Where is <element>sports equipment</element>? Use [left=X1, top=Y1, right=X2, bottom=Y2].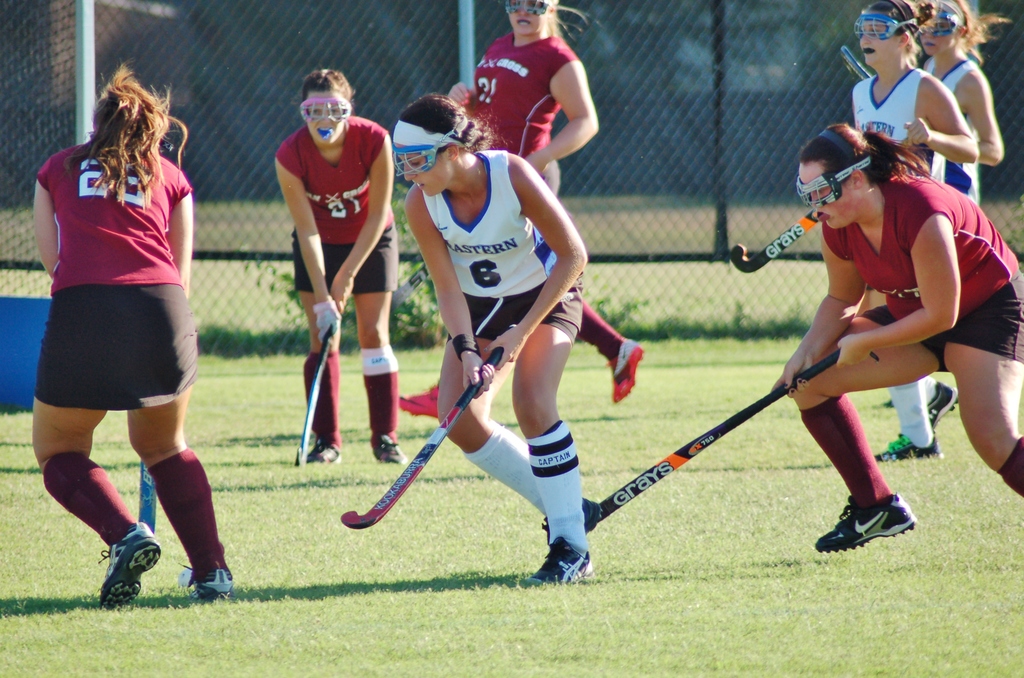
[left=291, top=315, right=342, bottom=469].
